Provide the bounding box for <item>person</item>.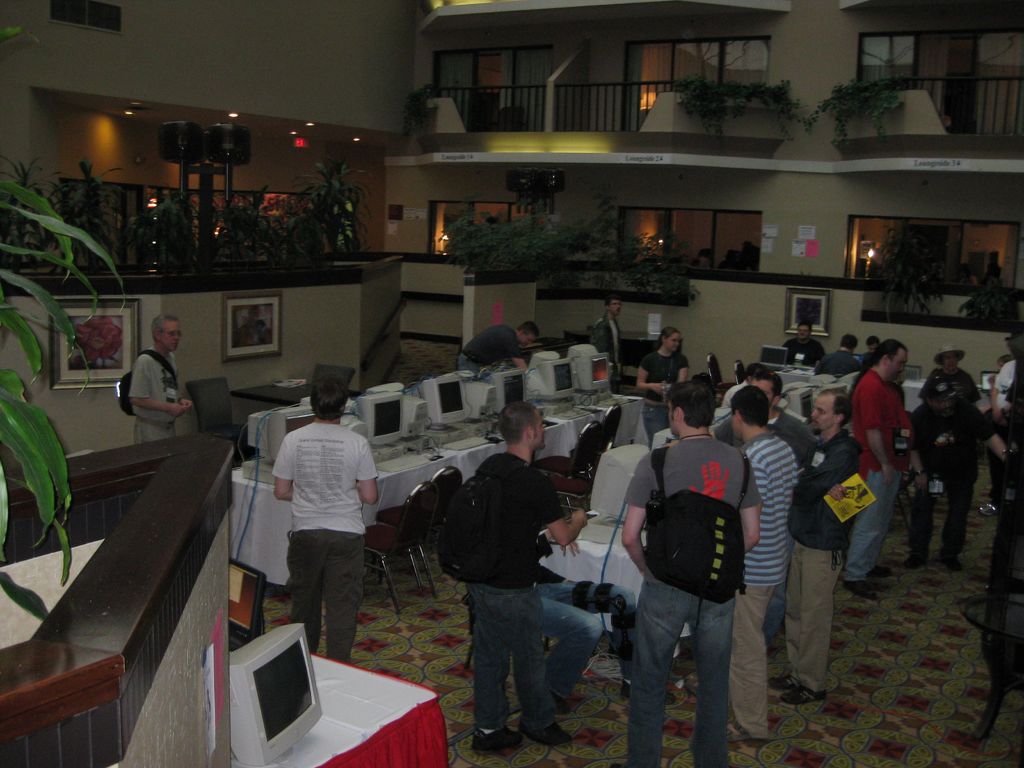
bbox=(636, 331, 695, 456).
